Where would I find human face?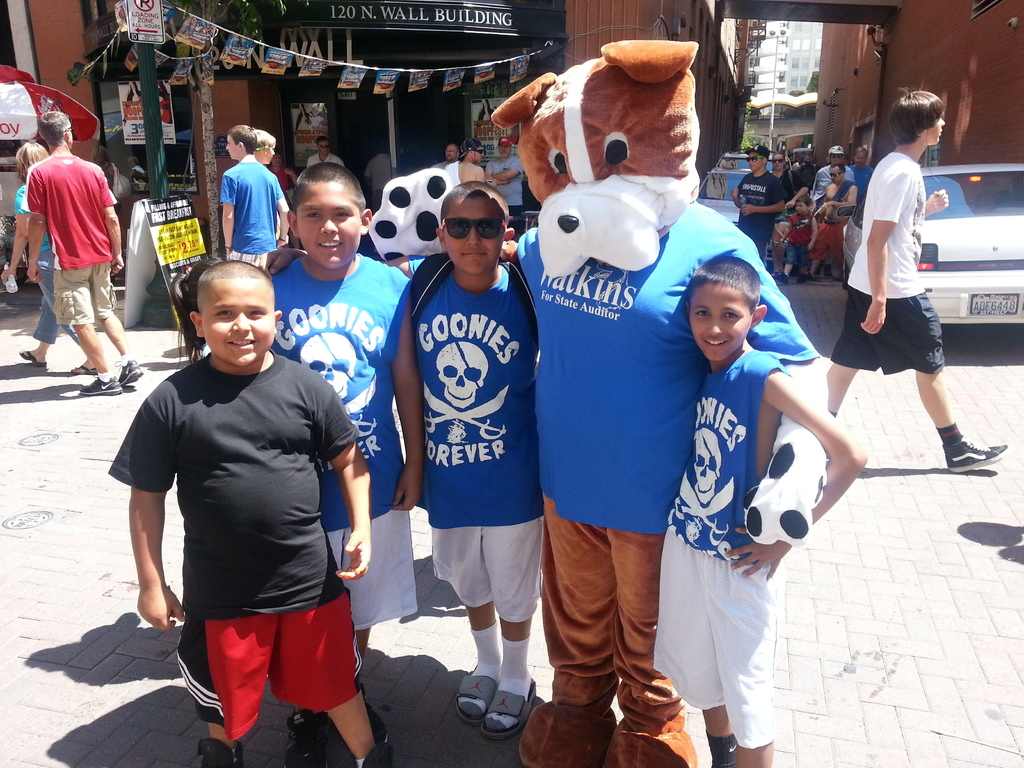
At Rect(690, 282, 752, 358).
